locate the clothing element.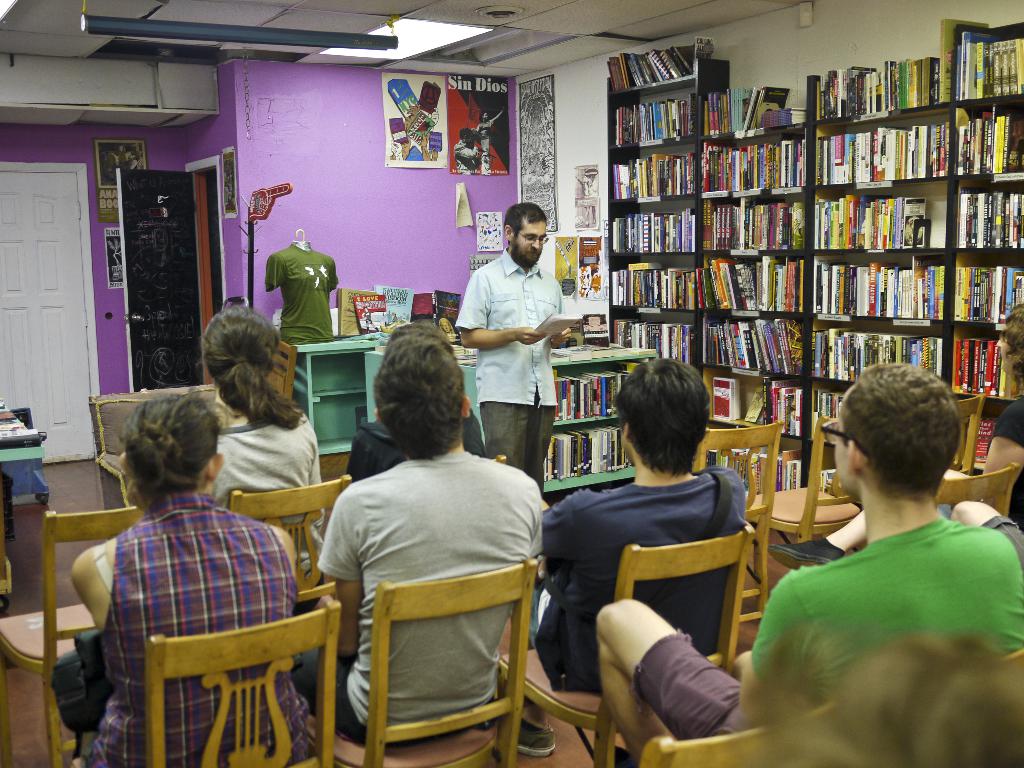
Element bbox: box=[762, 518, 1023, 704].
